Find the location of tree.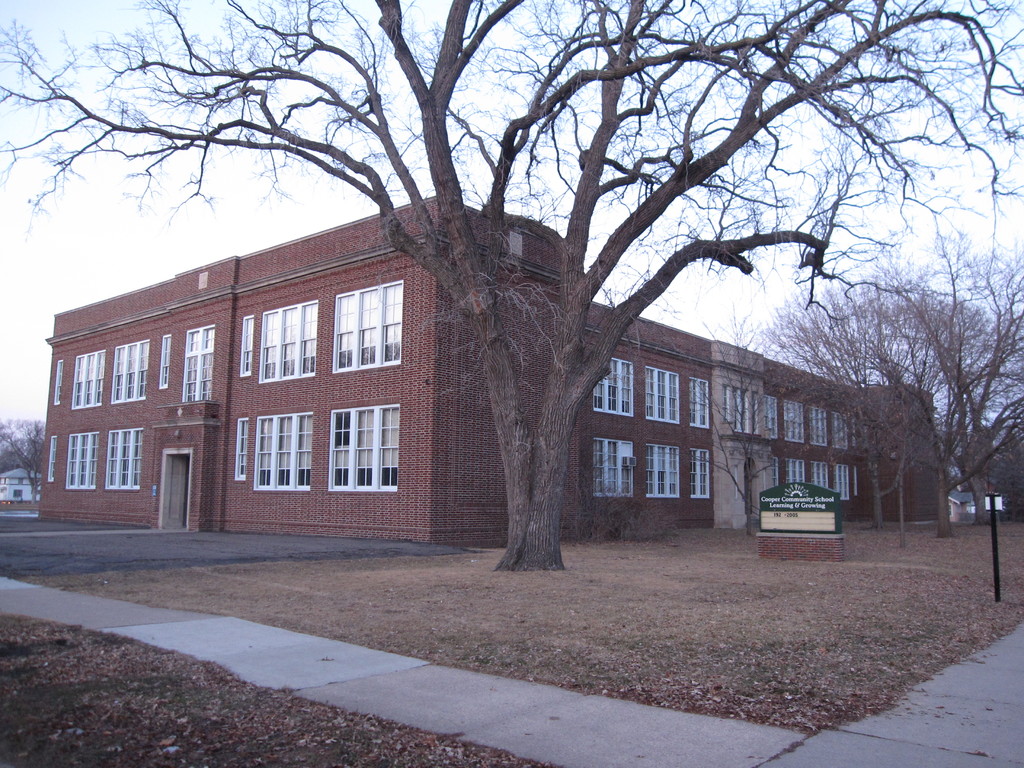
Location: rect(0, 0, 1023, 569).
